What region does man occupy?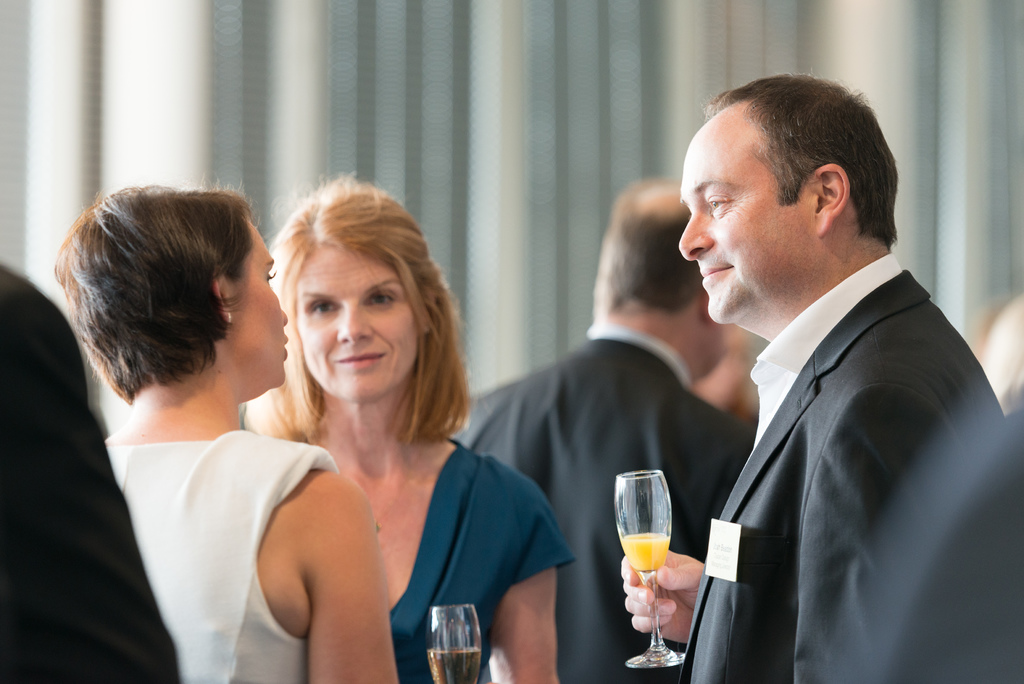
446,171,756,683.
